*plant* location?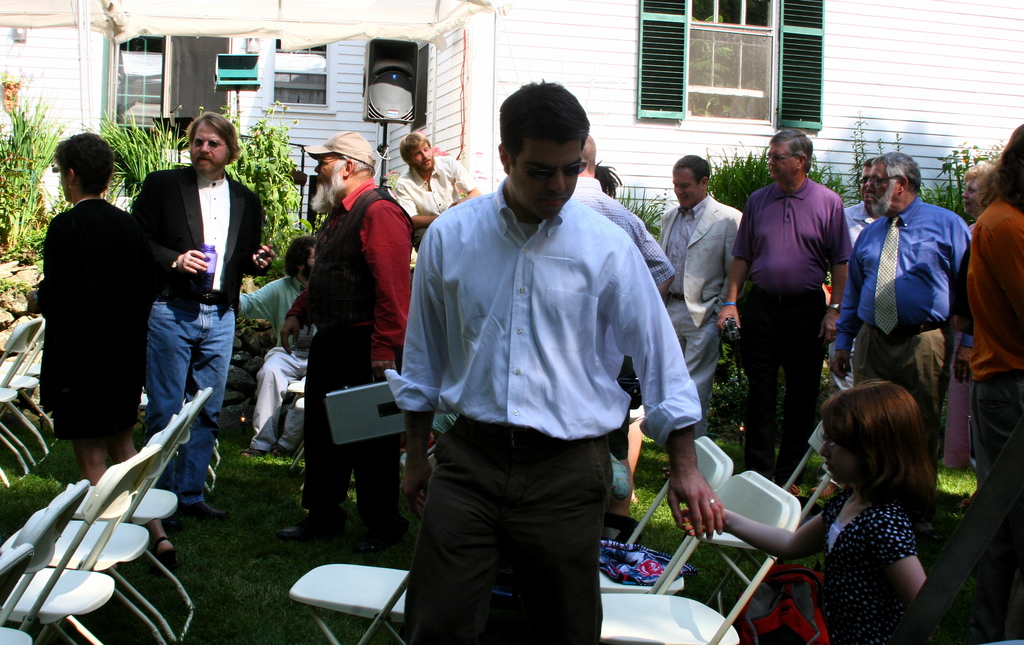
x1=711, y1=141, x2=779, y2=217
